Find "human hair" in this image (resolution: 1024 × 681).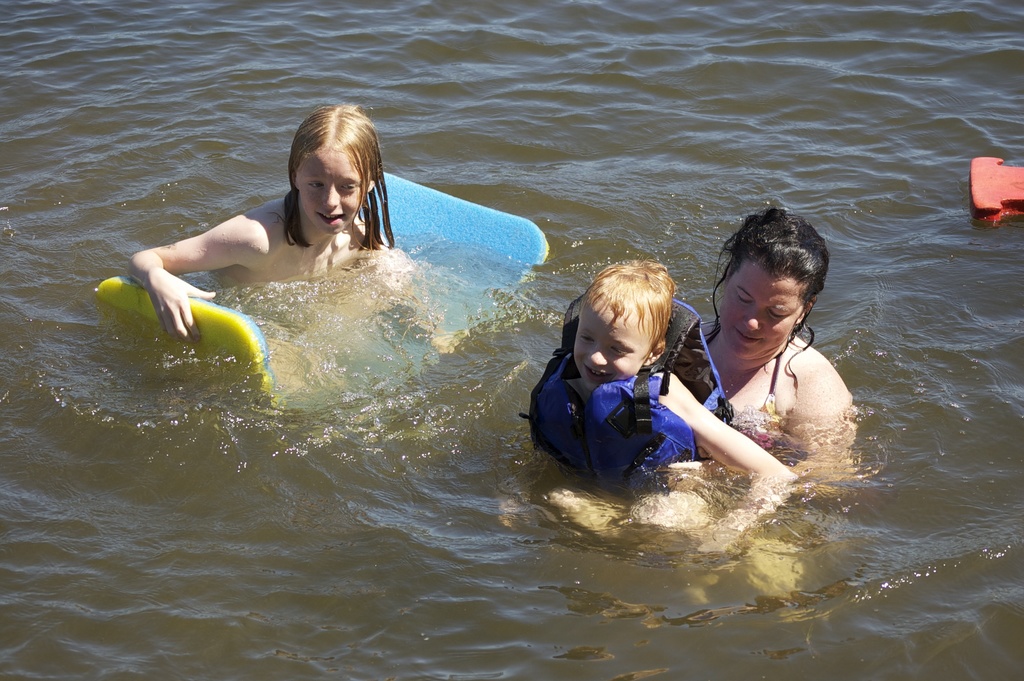
x1=271, y1=100, x2=377, y2=249.
